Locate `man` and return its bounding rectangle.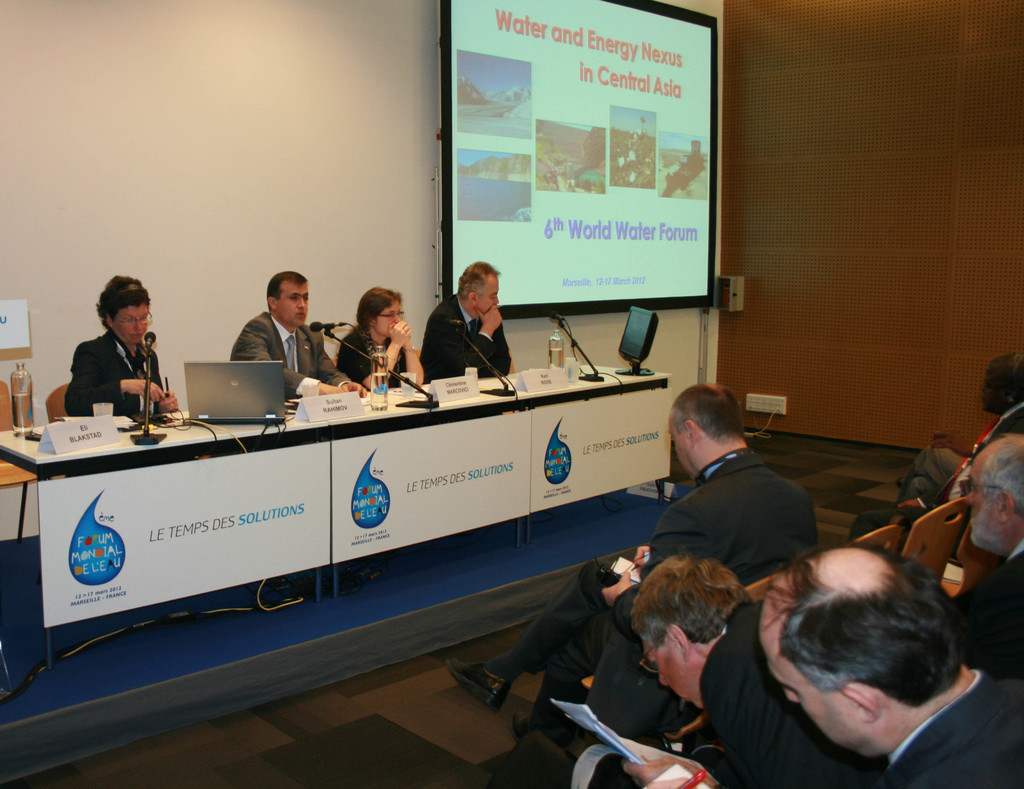
{"x1": 445, "y1": 379, "x2": 820, "y2": 744}.
